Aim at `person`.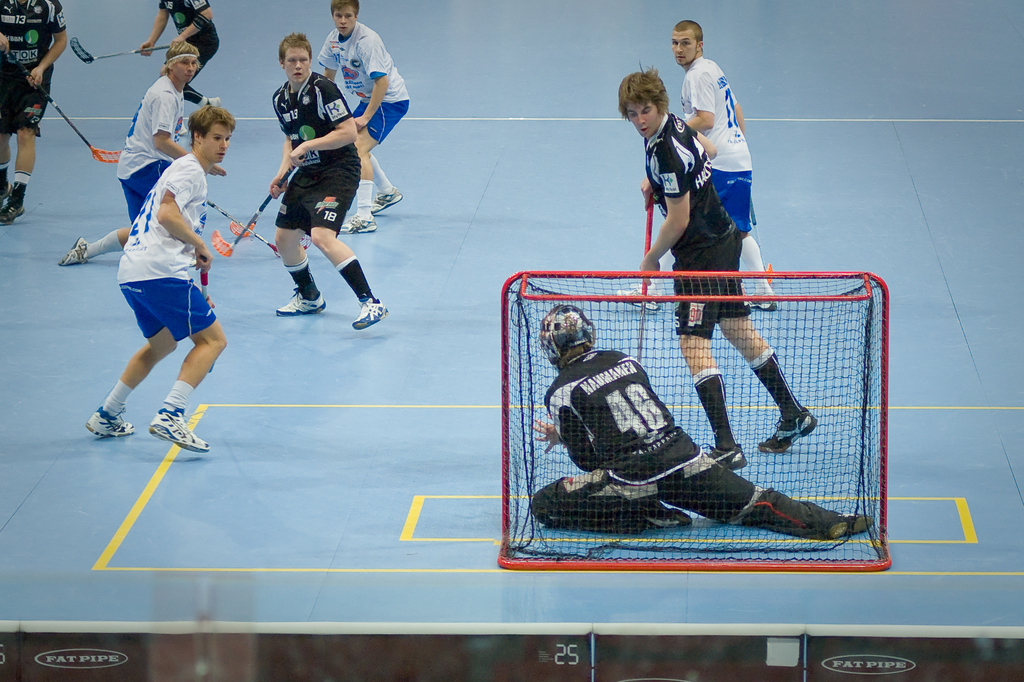
Aimed at BBox(90, 107, 233, 454).
